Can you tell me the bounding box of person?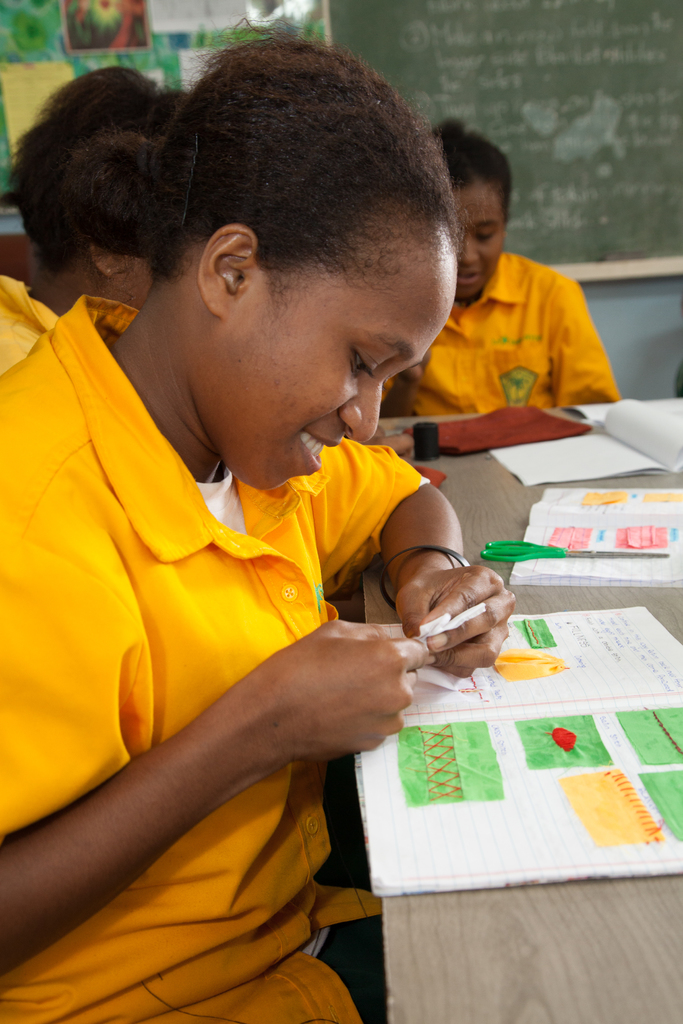
(389,116,627,414).
